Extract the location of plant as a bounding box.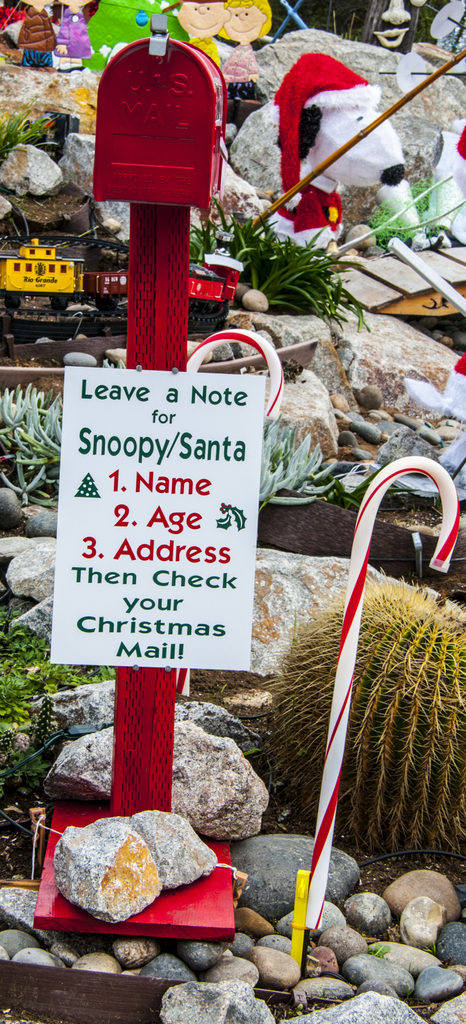
l=0, t=588, r=126, b=801.
